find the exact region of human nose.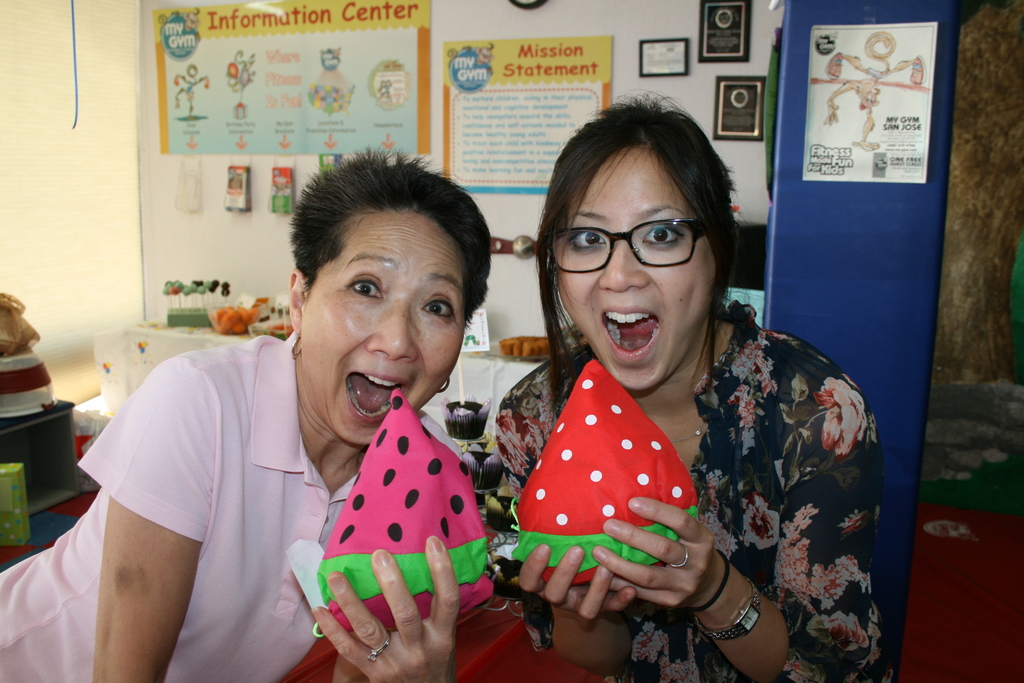
Exact region: l=600, t=239, r=649, b=293.
